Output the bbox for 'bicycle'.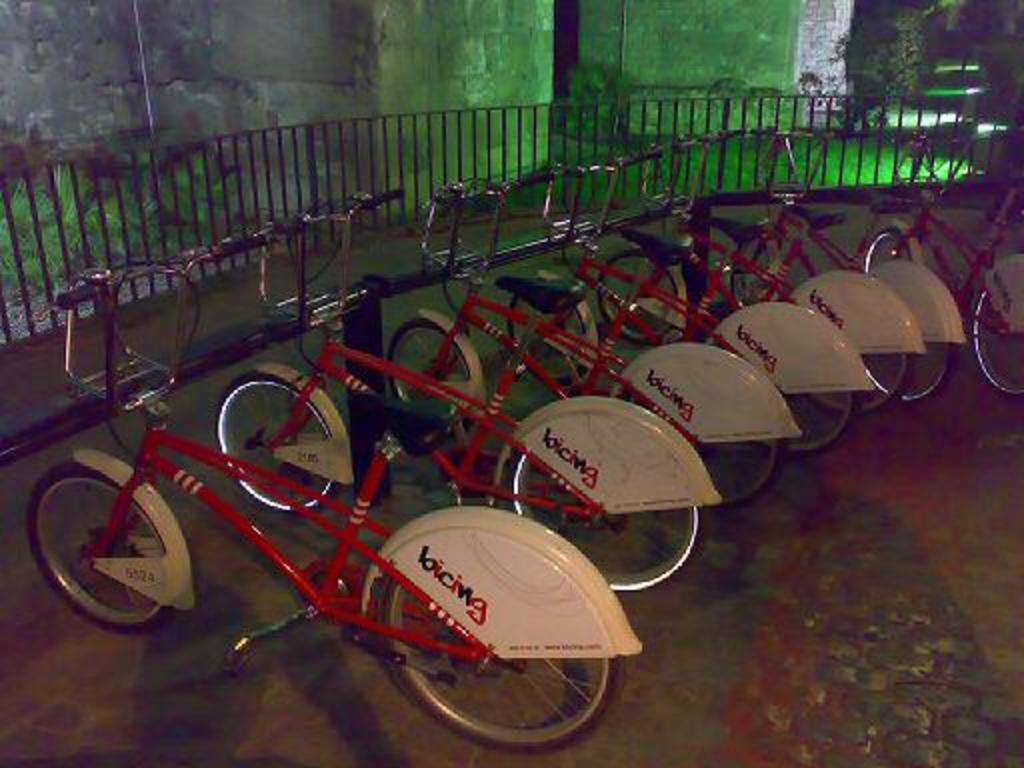
l=44, t=254, r=660, b=758.
